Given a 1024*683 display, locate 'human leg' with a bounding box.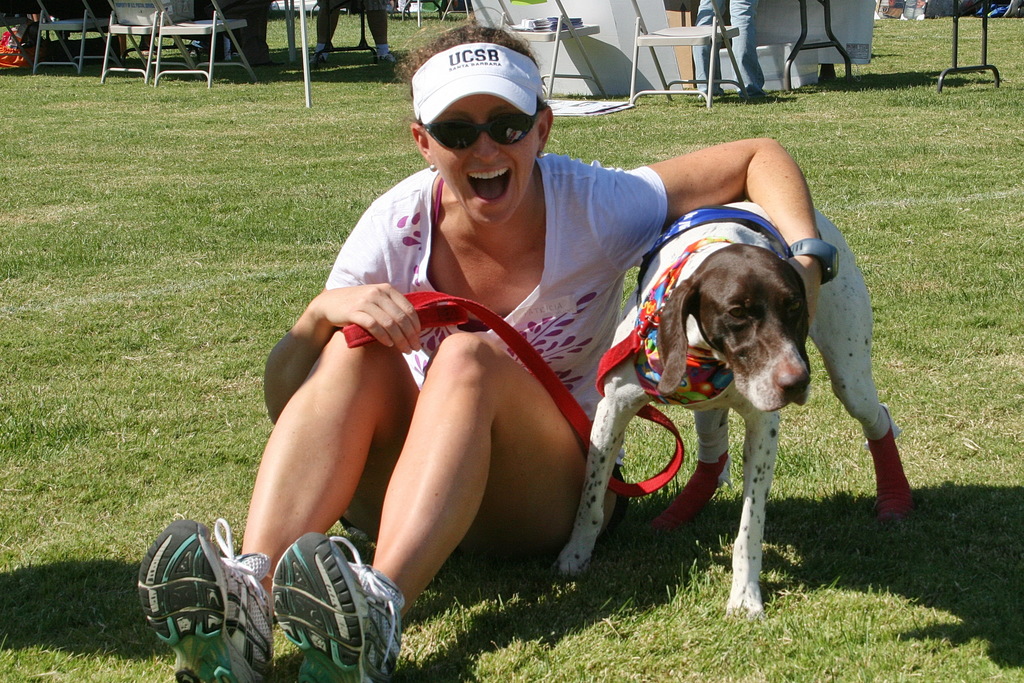
Located: <region>138, 329, 420, 682</region>.
